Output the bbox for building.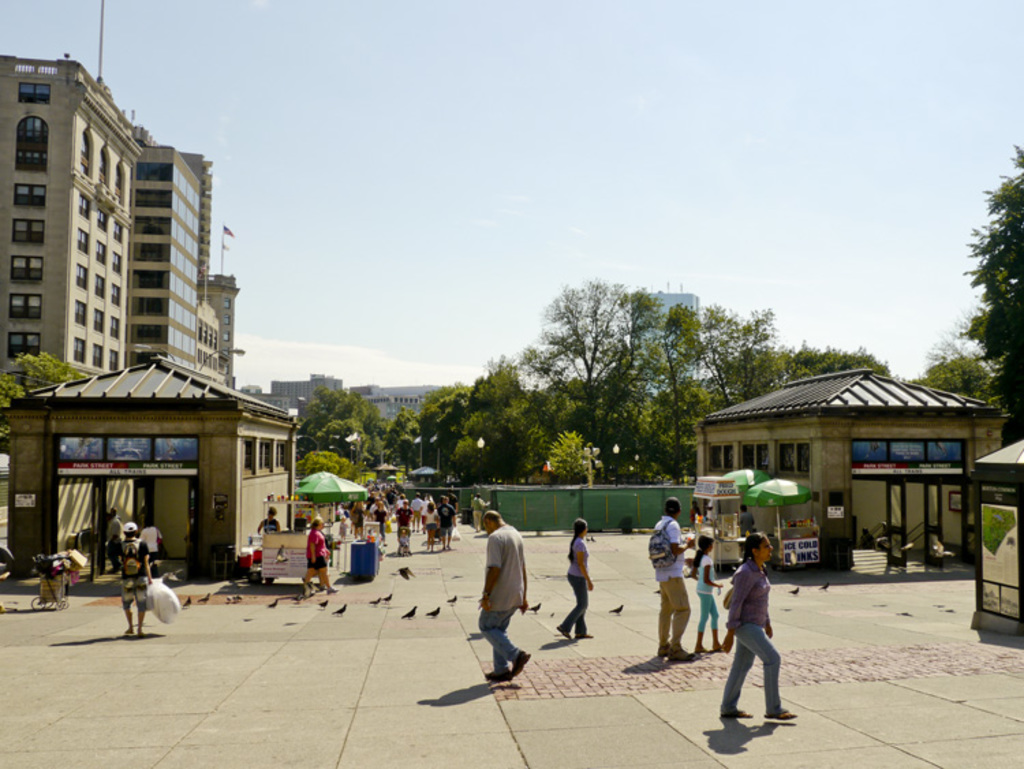
detection(680, 380, 995, 578).
